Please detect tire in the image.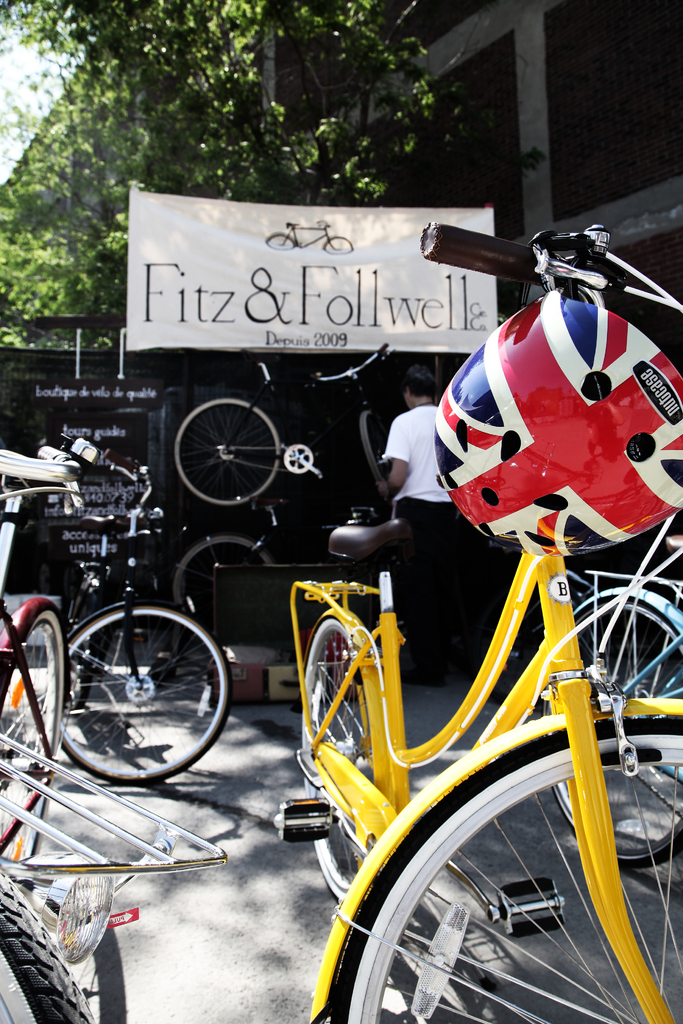
{"x1": 310, "y1": 698, "x2": 682, "y2": 1023}.
